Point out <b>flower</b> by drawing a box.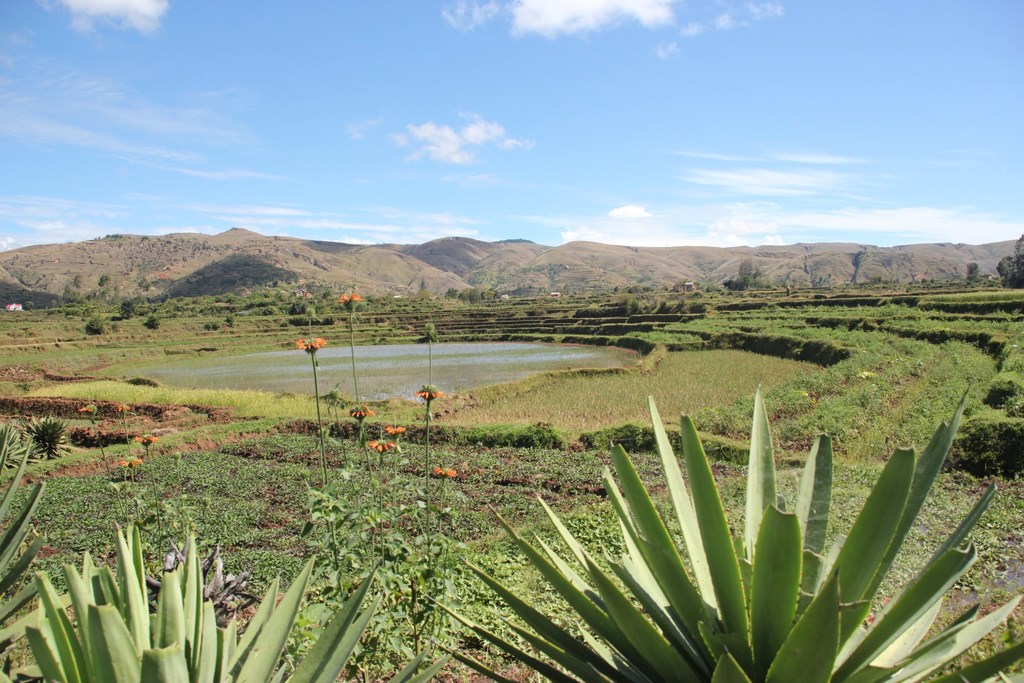
box(349, 402, 375, 423).
